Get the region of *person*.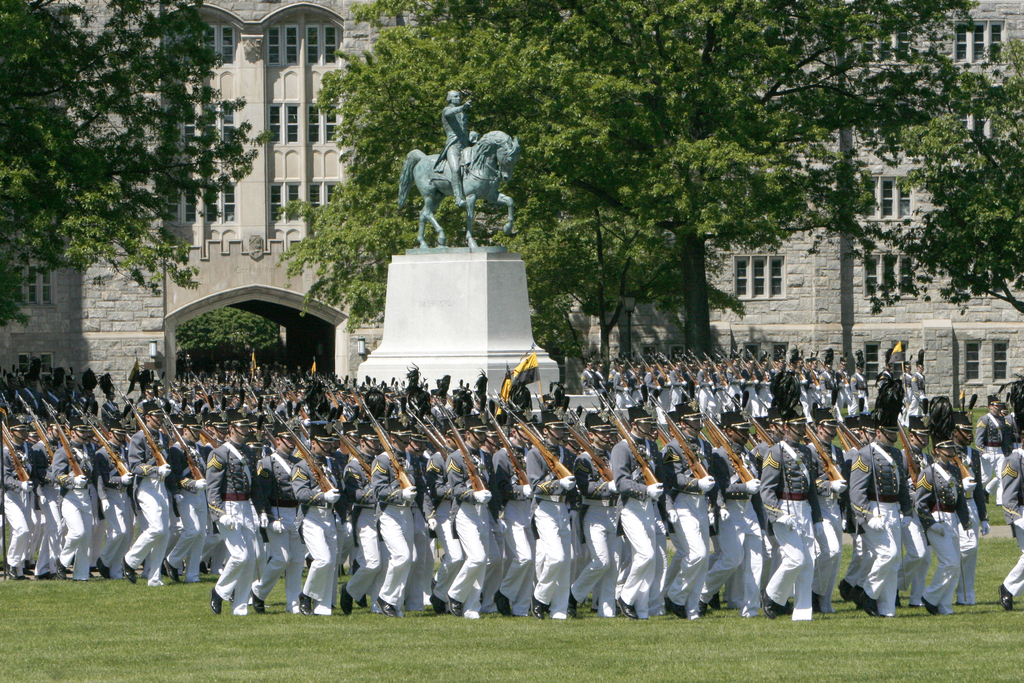
[988, 440, 1023, 603].
